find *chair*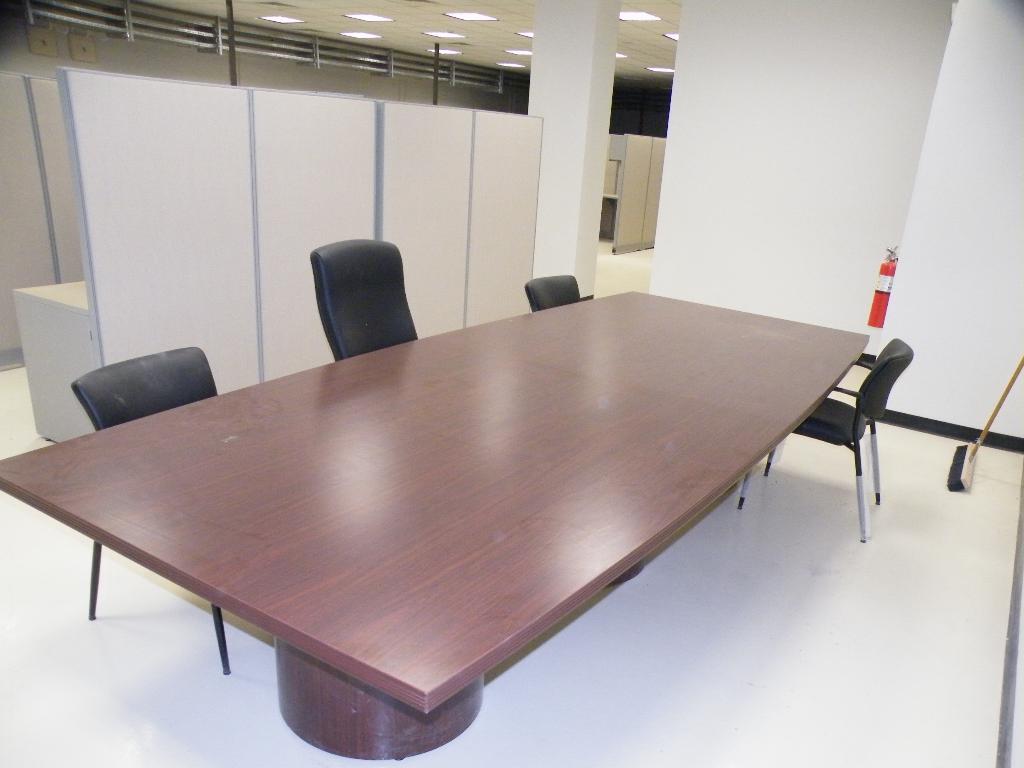
bbox=(733, 332, 915, 543)
